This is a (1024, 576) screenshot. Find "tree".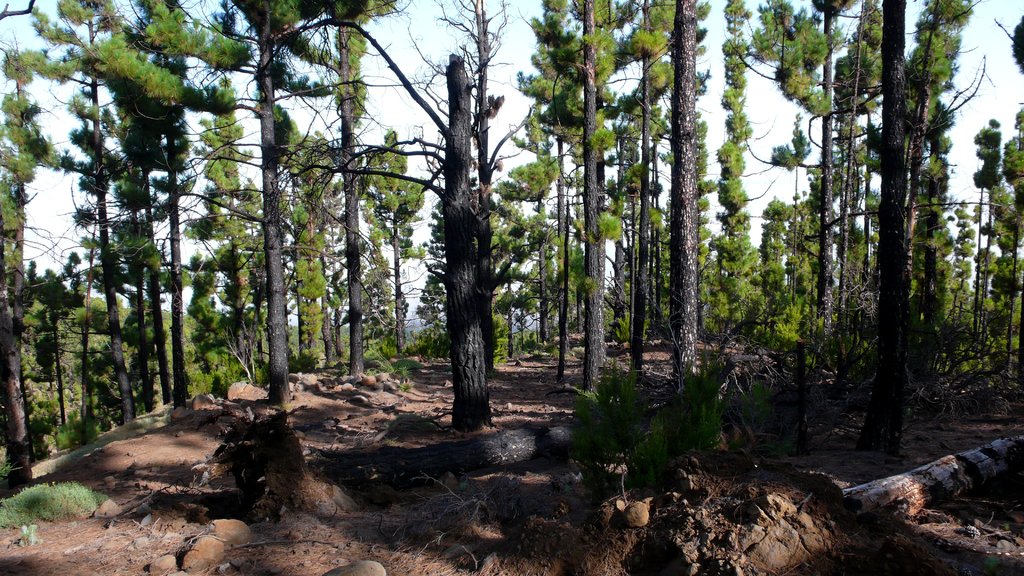
Bounding box: (771,0,885,335).
